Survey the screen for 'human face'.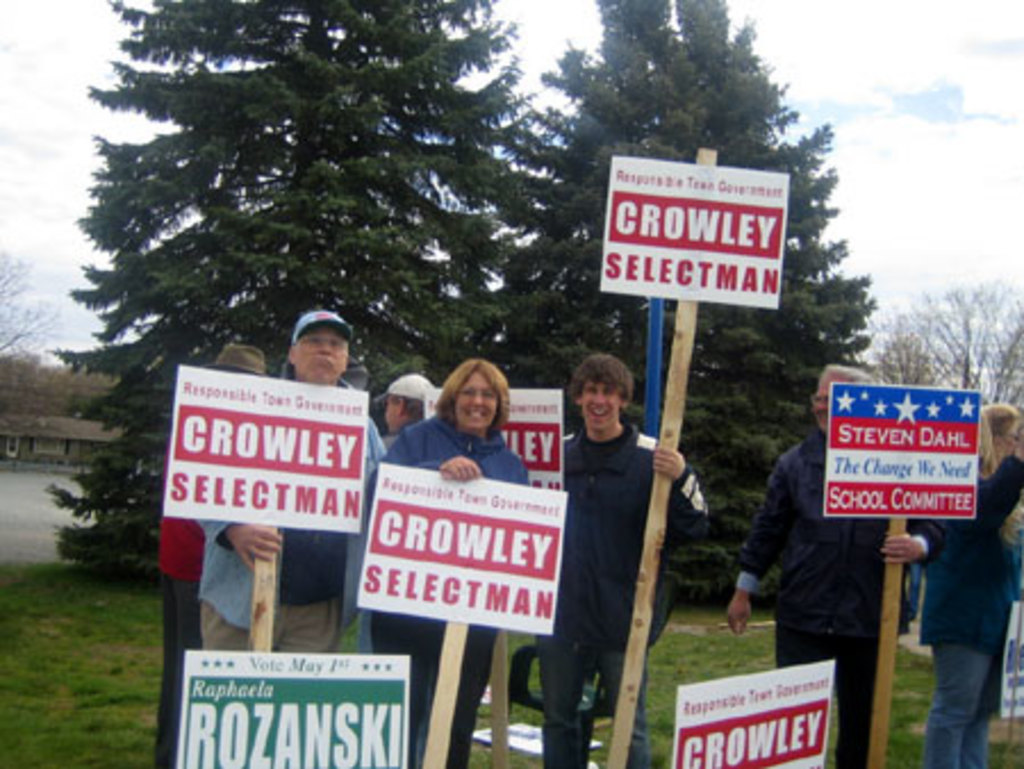
Survey found: <bbox>289, 328, 348, 380</bbox>.
